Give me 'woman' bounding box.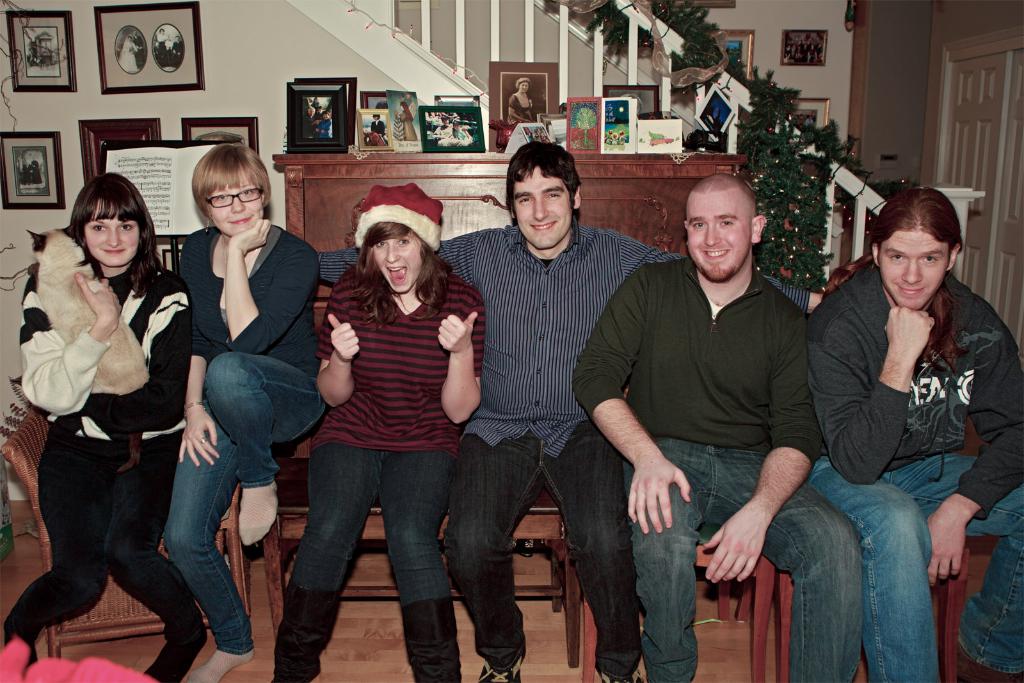
crop(118, 36, 136, 71).
